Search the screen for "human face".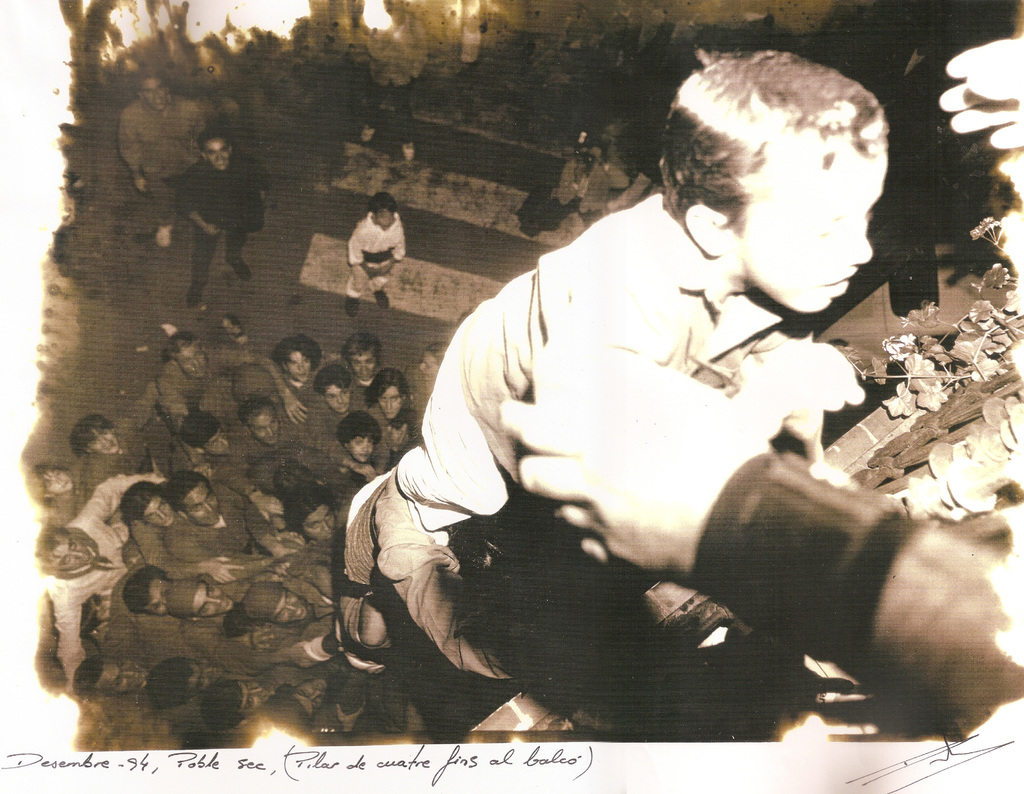
Found at (143,579,174,615).
